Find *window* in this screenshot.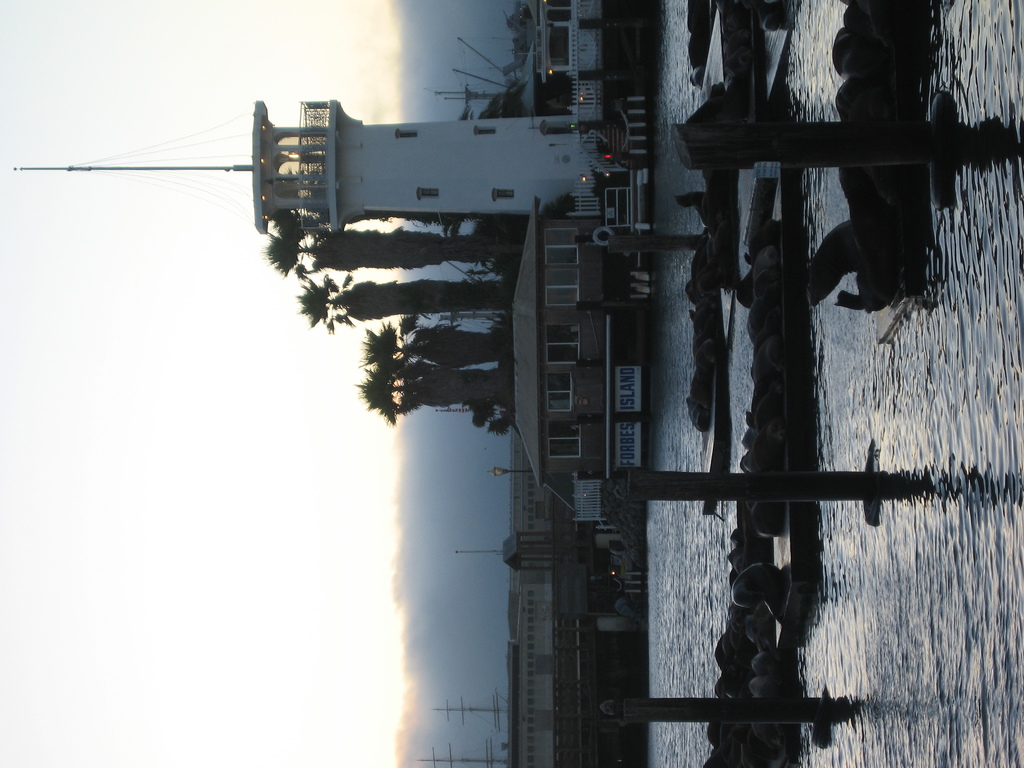
The bounding box for *window* is 496 188 513 196.
